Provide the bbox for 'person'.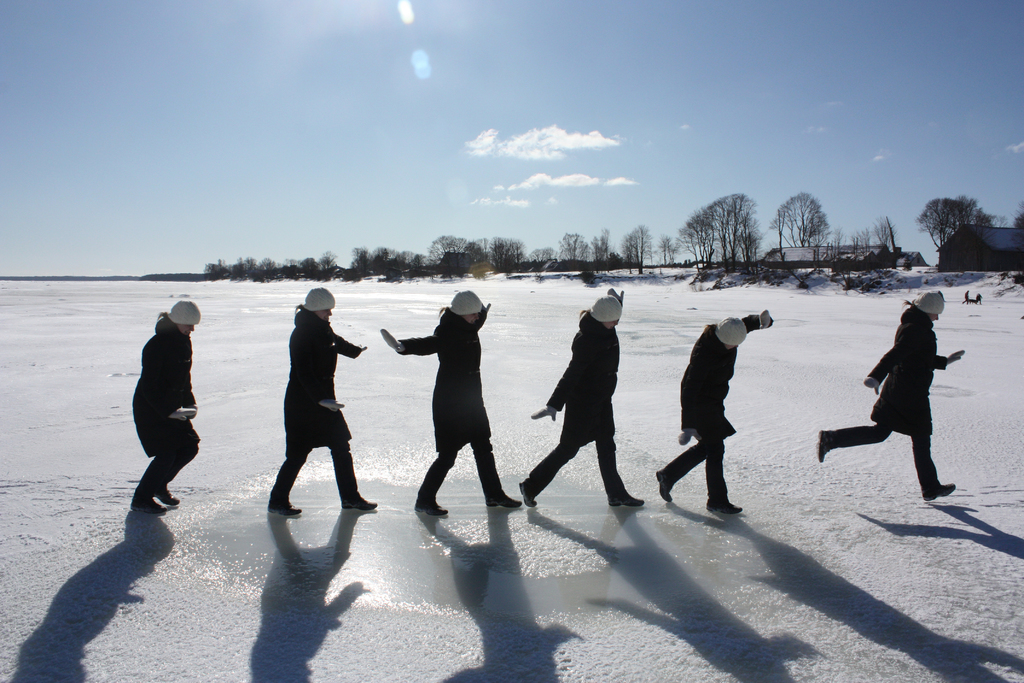
{"x1": 816, "y1": 287, "x2": 966, "y2": 501}.
